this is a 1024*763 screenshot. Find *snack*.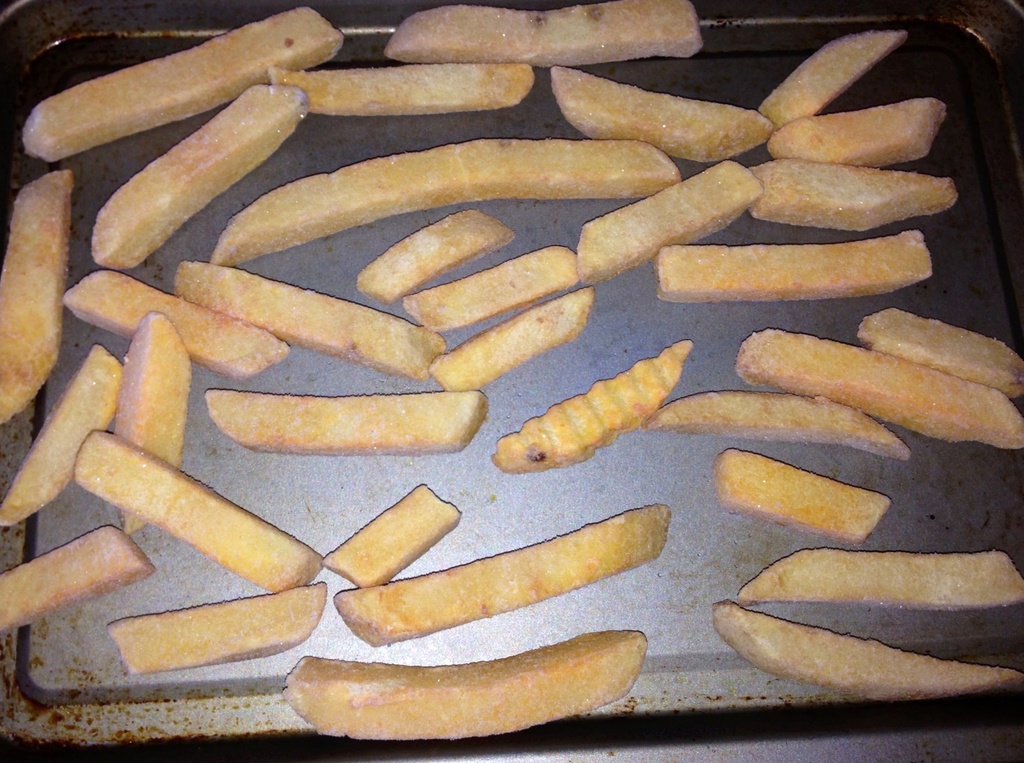
Bounding box: (641, 392, 915, 454).
